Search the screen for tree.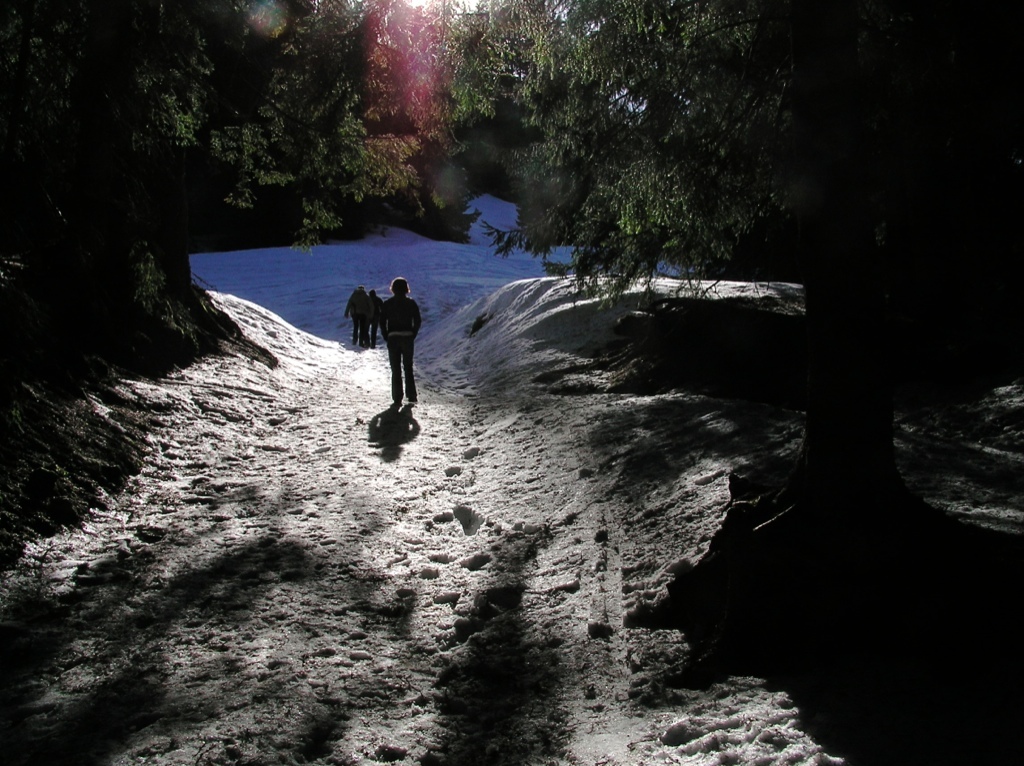
Found at 0, 0, 155, 411.
